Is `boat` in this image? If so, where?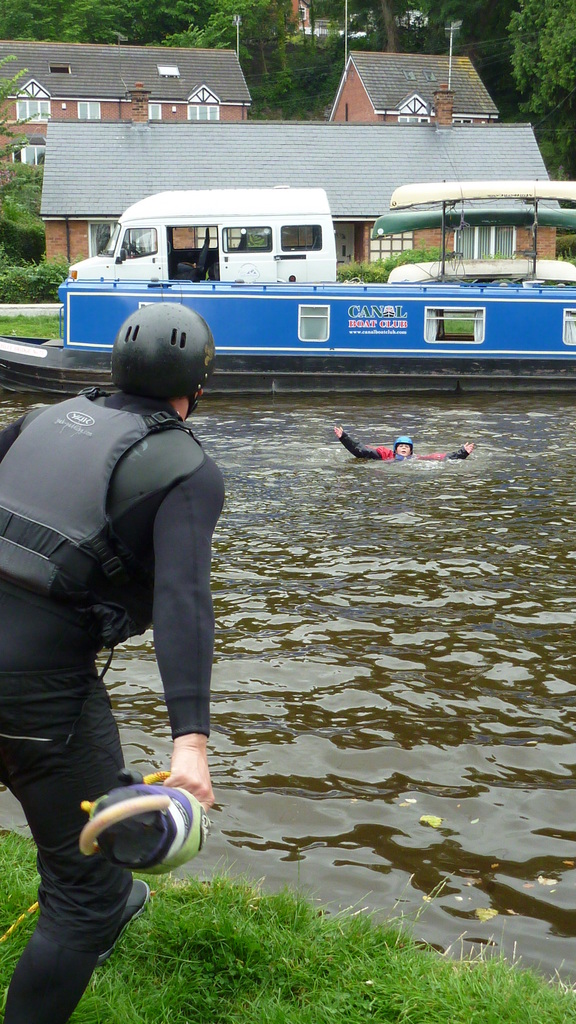
Yes, at 47, 147, 524, 375.
